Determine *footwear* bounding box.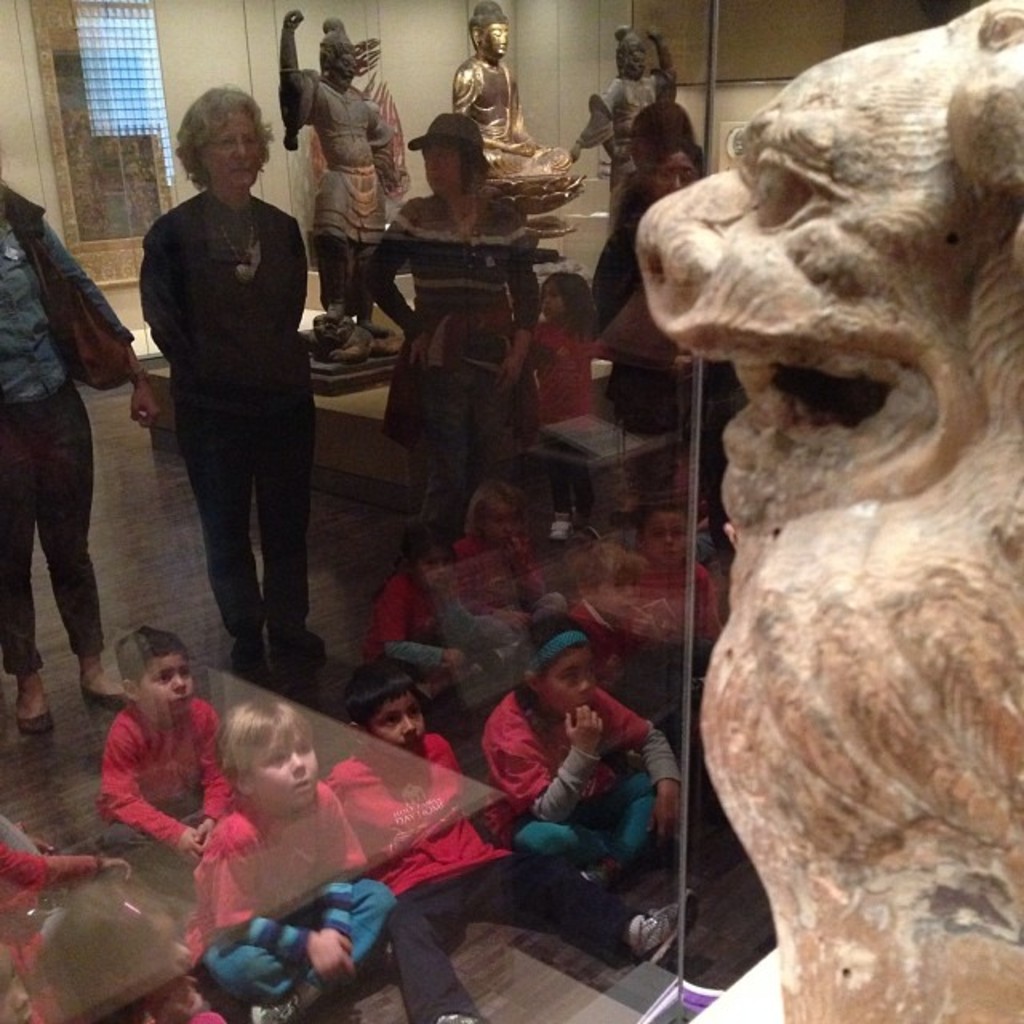
Determined: box(269, 629, 333, 656).
